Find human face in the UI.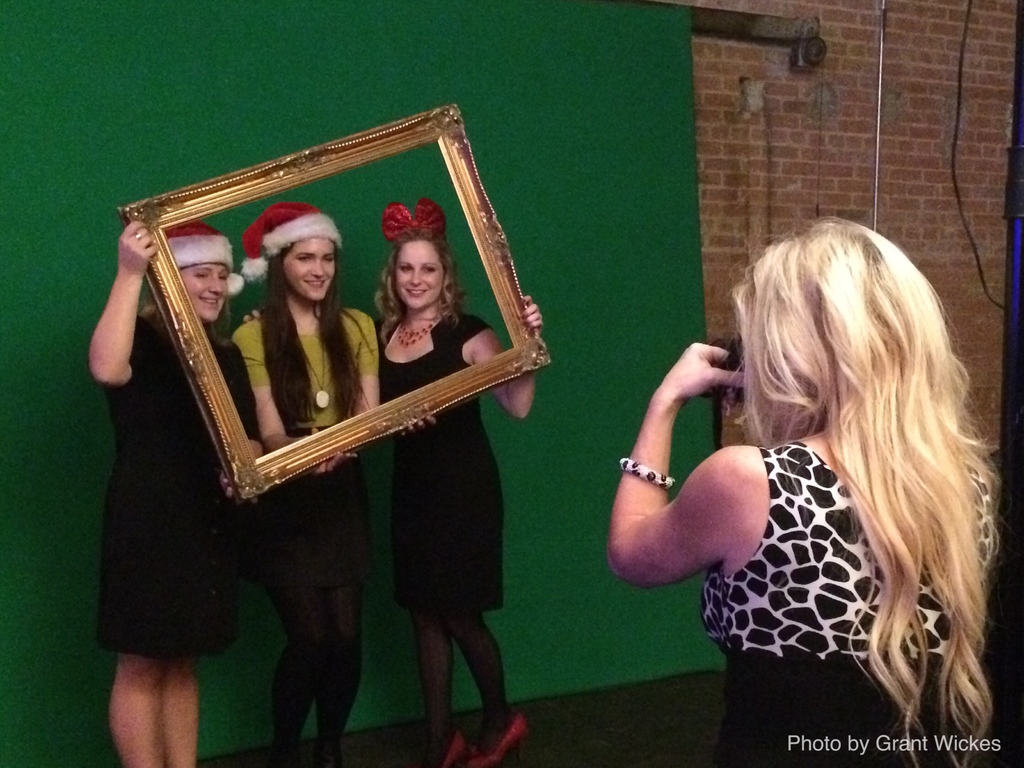
UI element at region(178, 264, 228, 325).
